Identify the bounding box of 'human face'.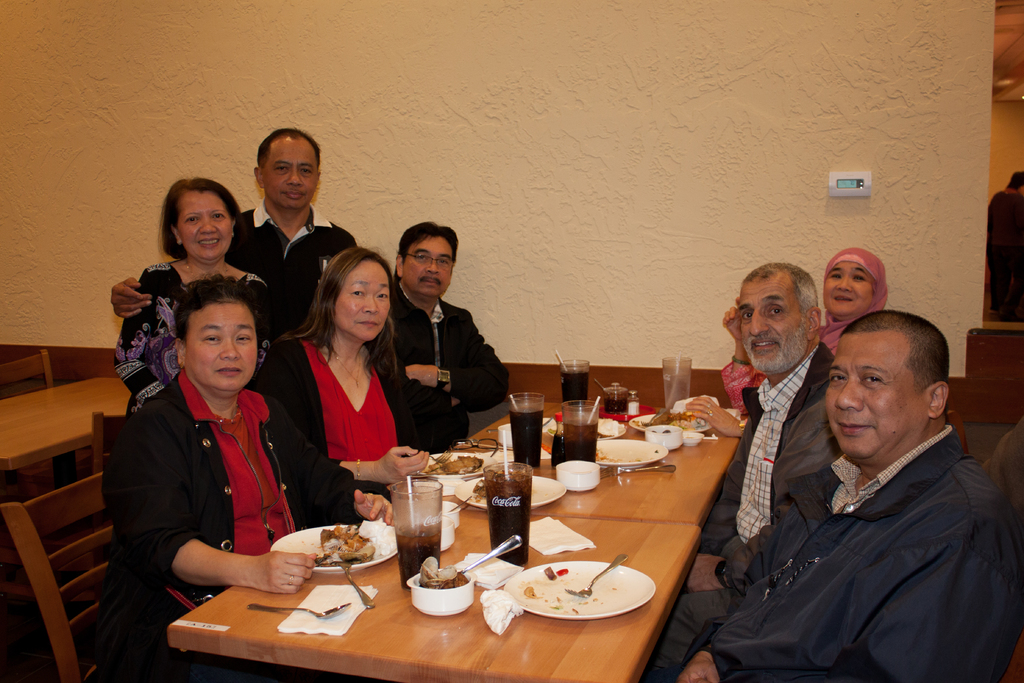
detection(826, 325, 929, 456).
